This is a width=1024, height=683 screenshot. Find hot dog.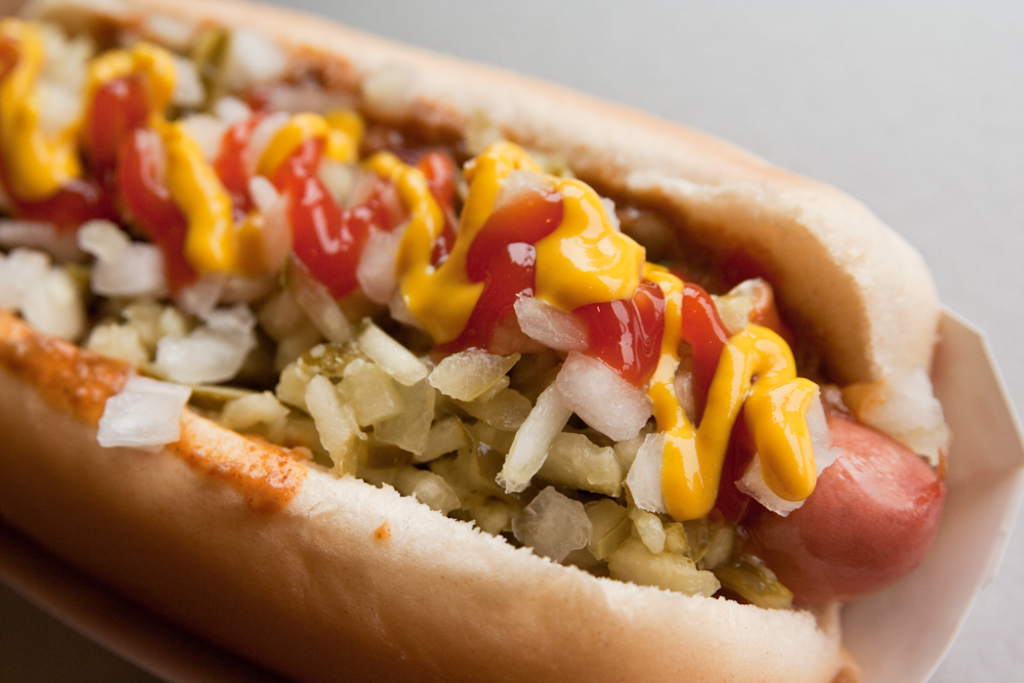
Bounding box: bbox(0, 0, 957, 682).
